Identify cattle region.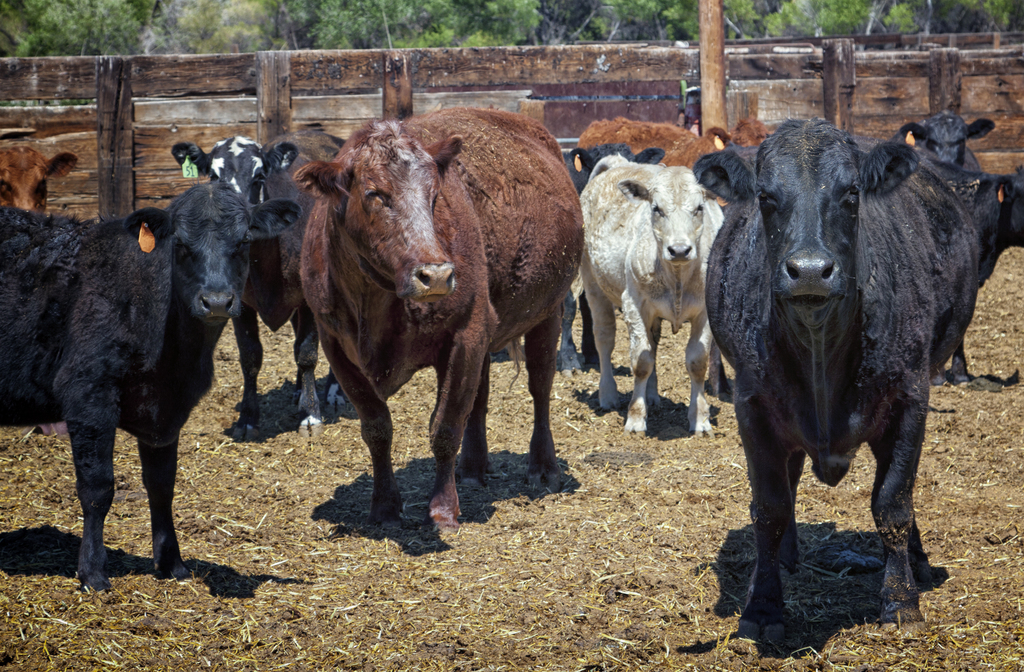
Region: l=576, t=153, r=724, b=438.
